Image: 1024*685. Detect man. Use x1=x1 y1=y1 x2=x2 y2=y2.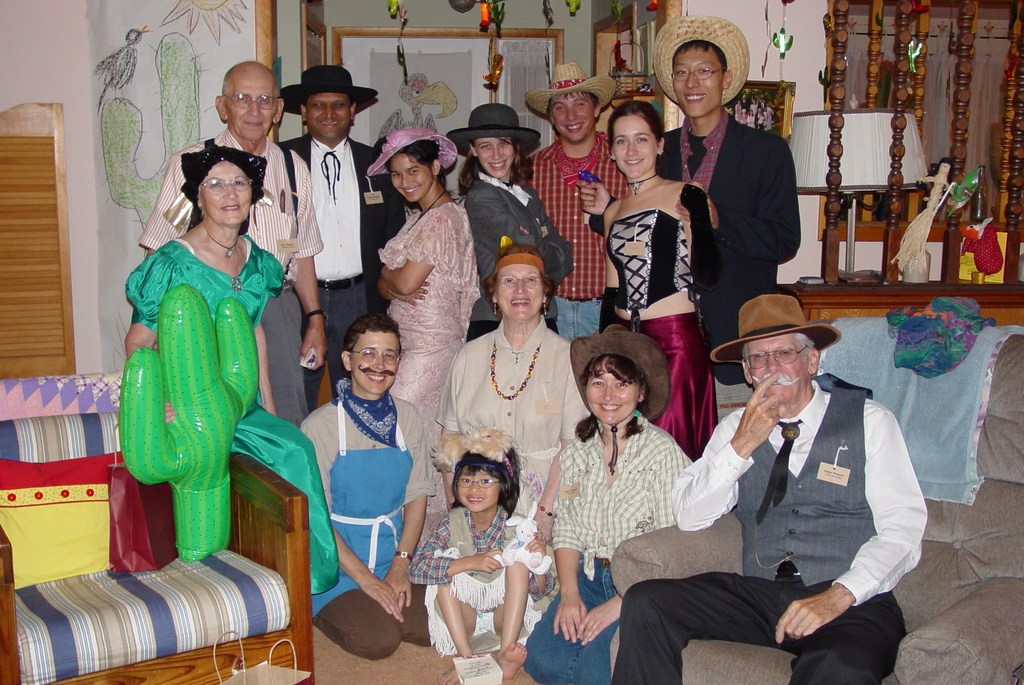
x1=575 y1=13 x2=805 y2=392.
